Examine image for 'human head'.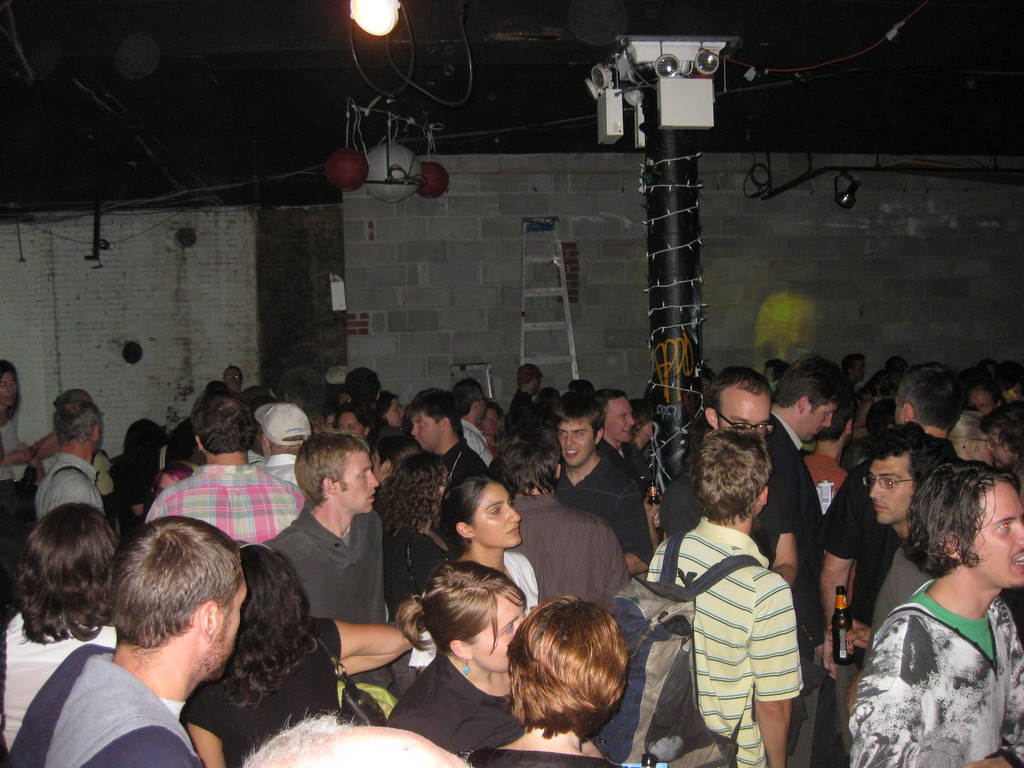
Examination result: 0 360 19 409.
